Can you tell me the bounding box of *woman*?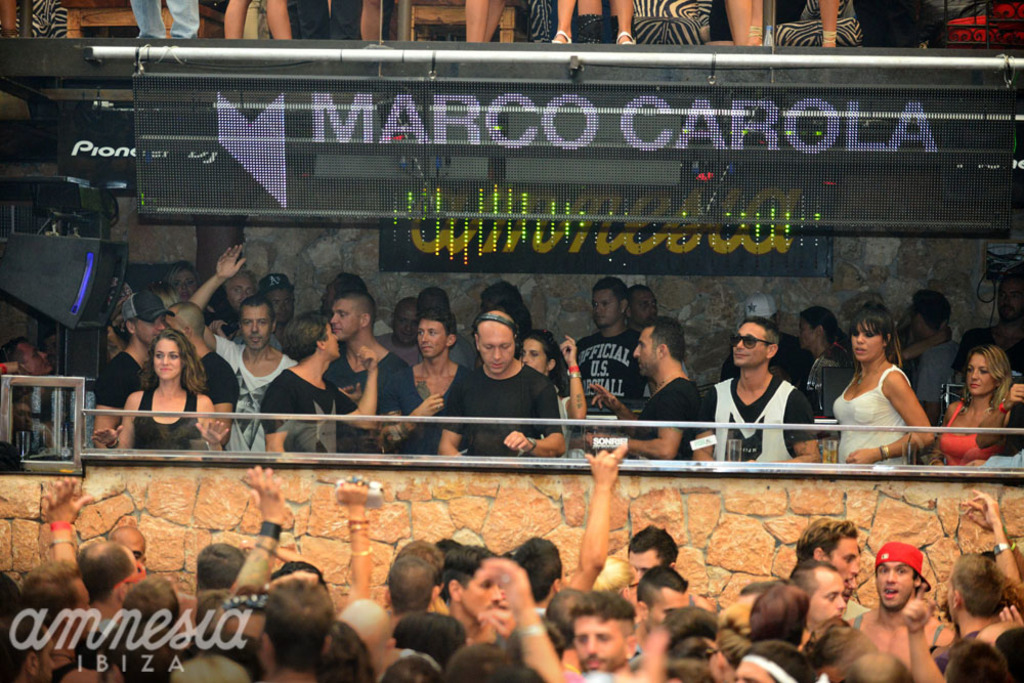
(x1=819, y1=280, x2=945, y2=469).
